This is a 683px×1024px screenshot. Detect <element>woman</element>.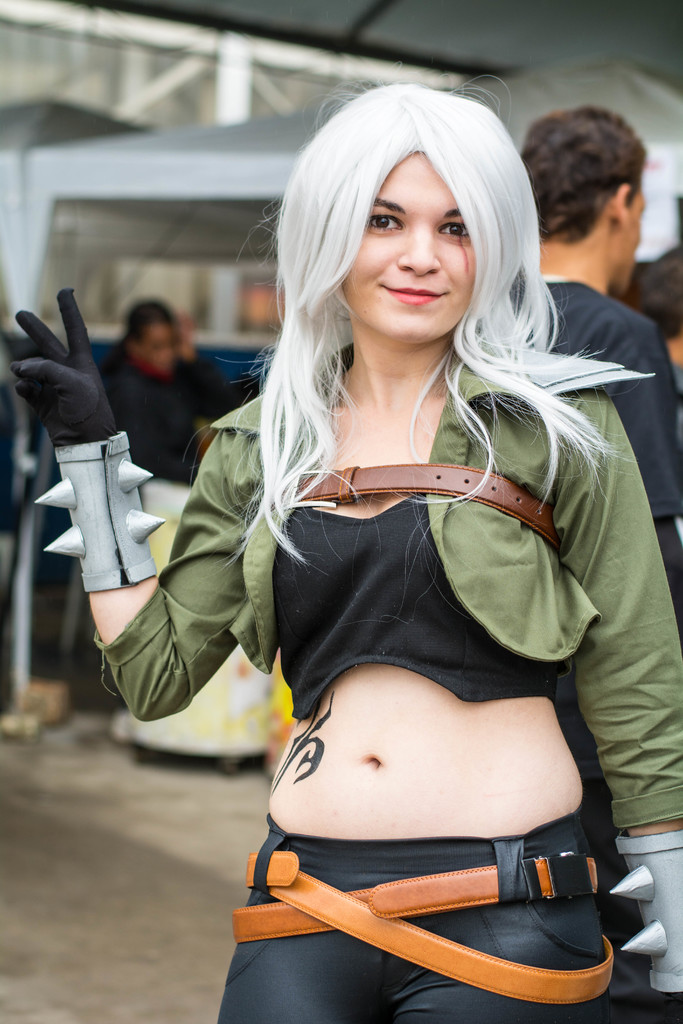
l=131, t=88, r=658, b=986.
